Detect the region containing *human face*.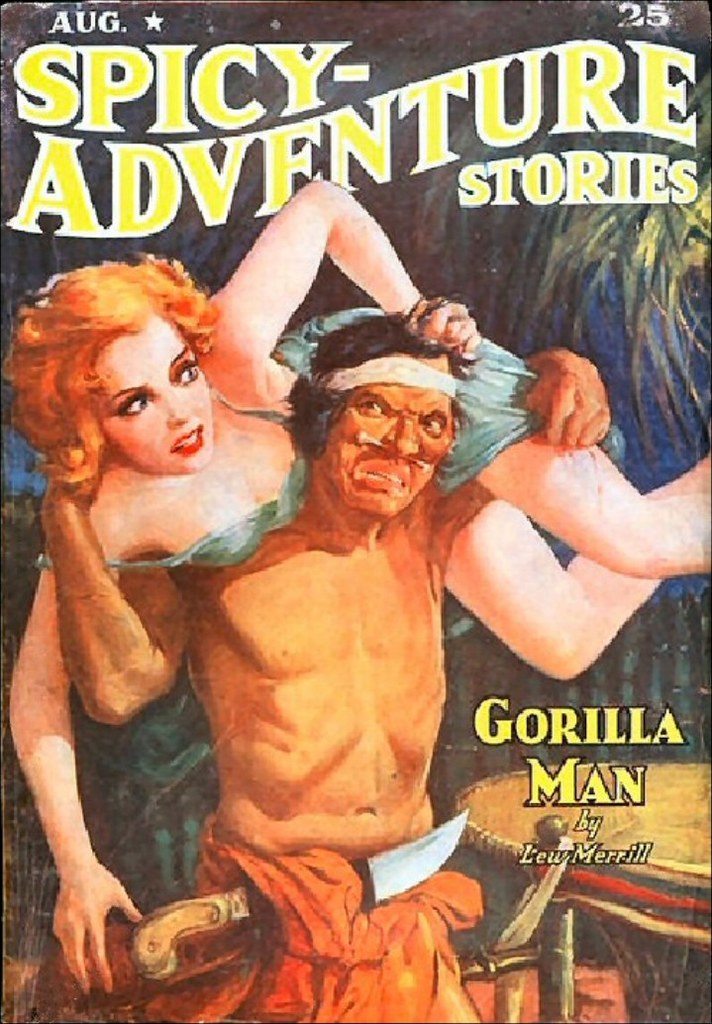
box(322, 356, 458, 510).
